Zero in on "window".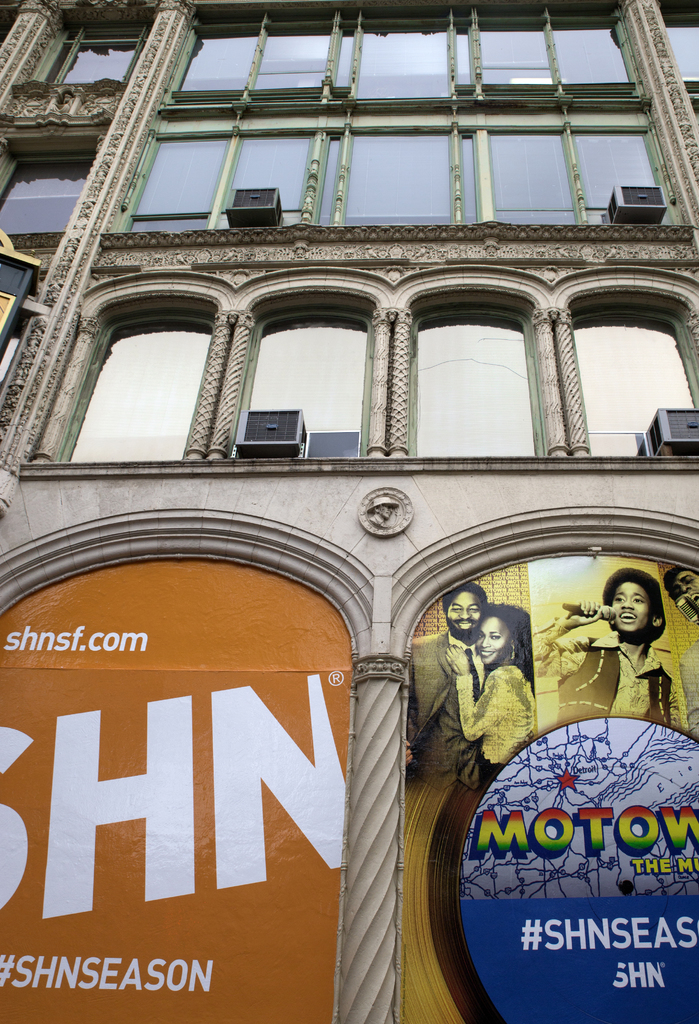
Zeroed in: locate(663, 11, 698, 77).
